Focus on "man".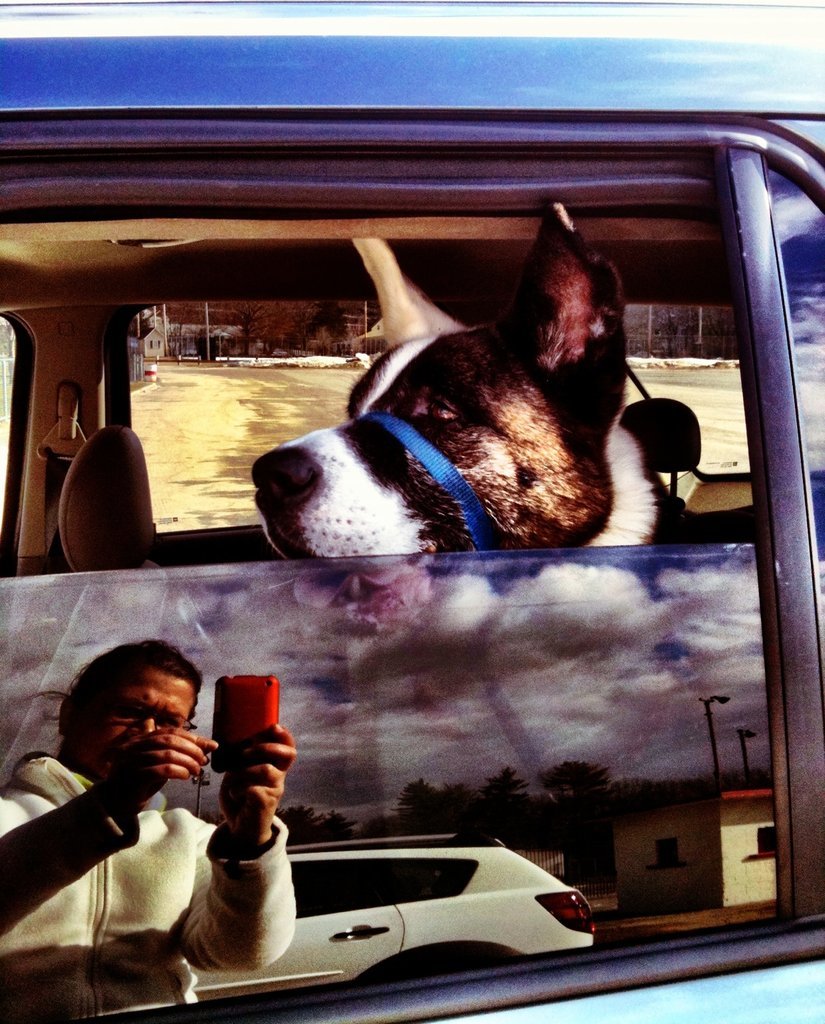
Focused at Rect(10, 629, 310, 1001).
